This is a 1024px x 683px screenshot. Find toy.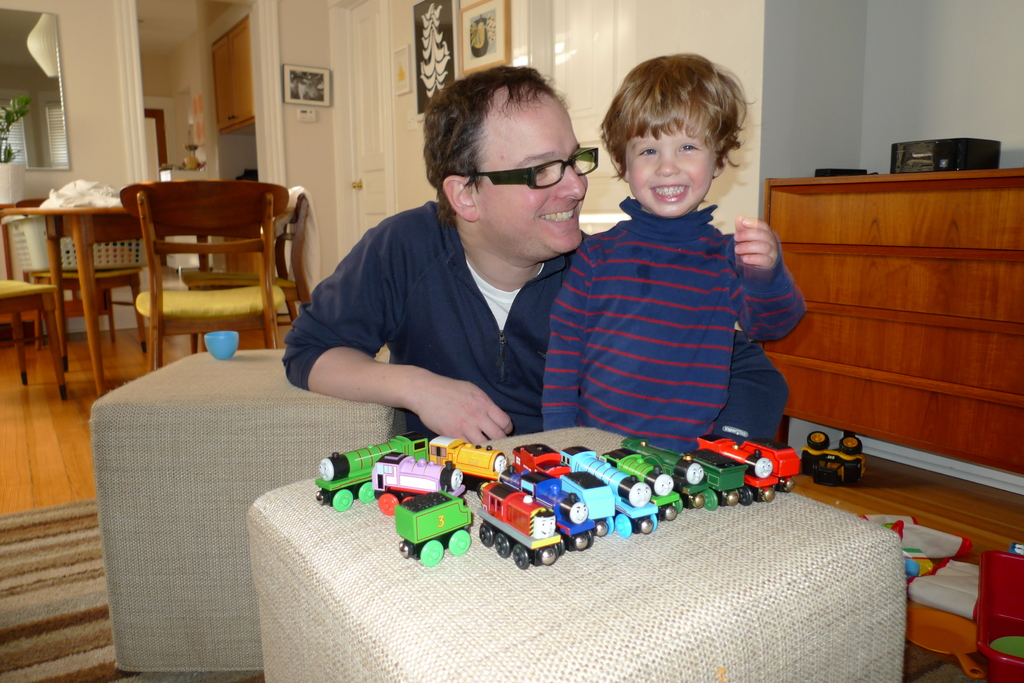
Bounding box: [492,465,615,533].
